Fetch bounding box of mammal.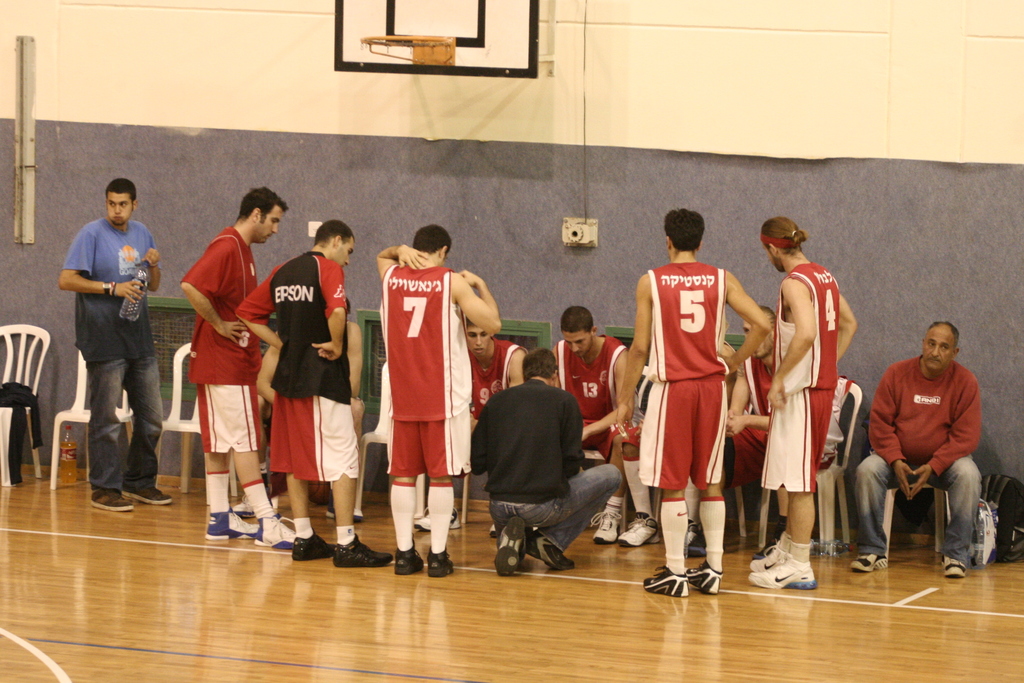
Bbox: (253, 297, 365, 523).
